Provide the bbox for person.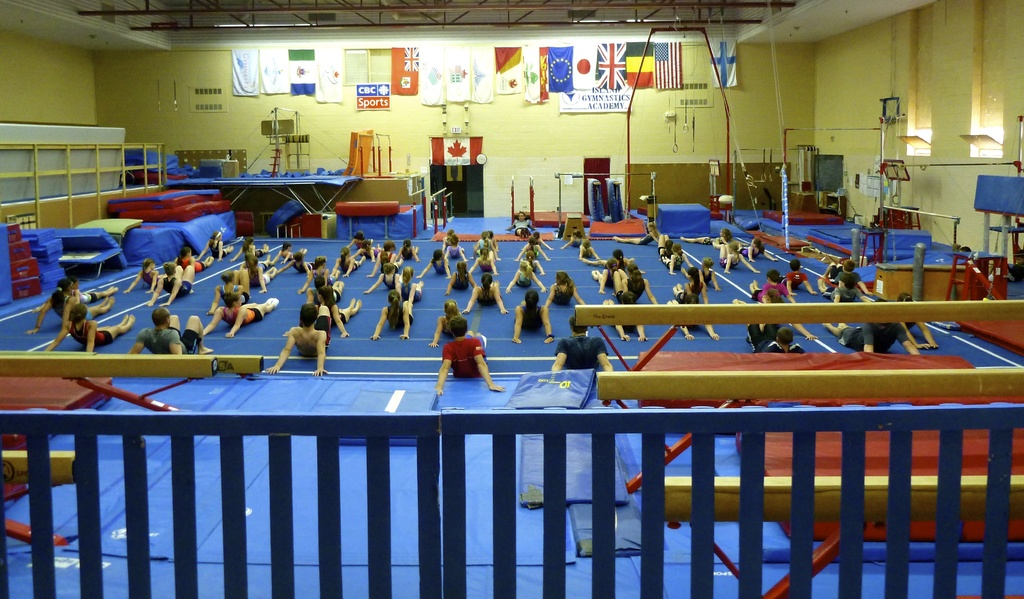
left=172, top=247, right=202, bottom=266.
